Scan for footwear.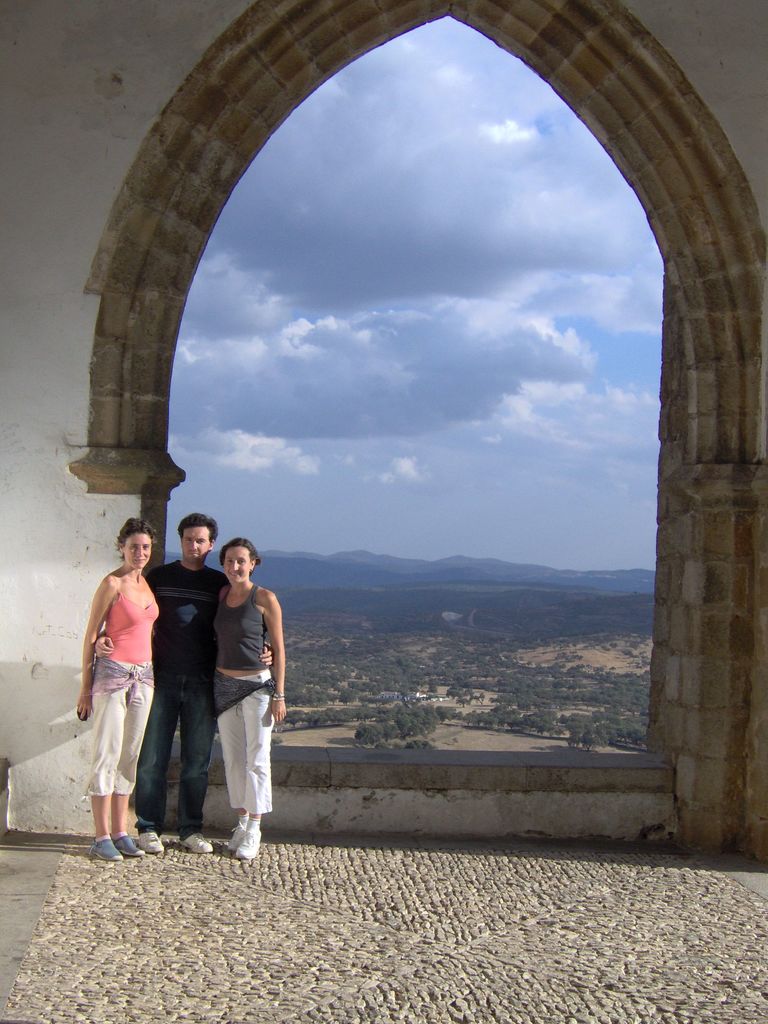
Scan result: bbox(74, 795, 144, 869).
